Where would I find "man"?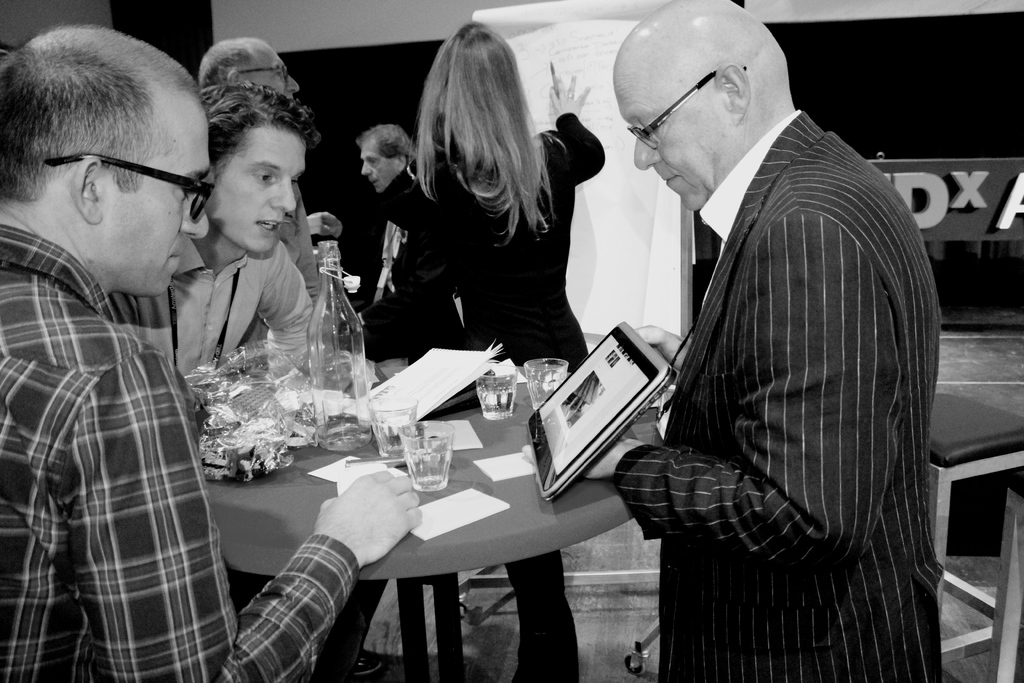
At box(0, 23, 424, 682).
